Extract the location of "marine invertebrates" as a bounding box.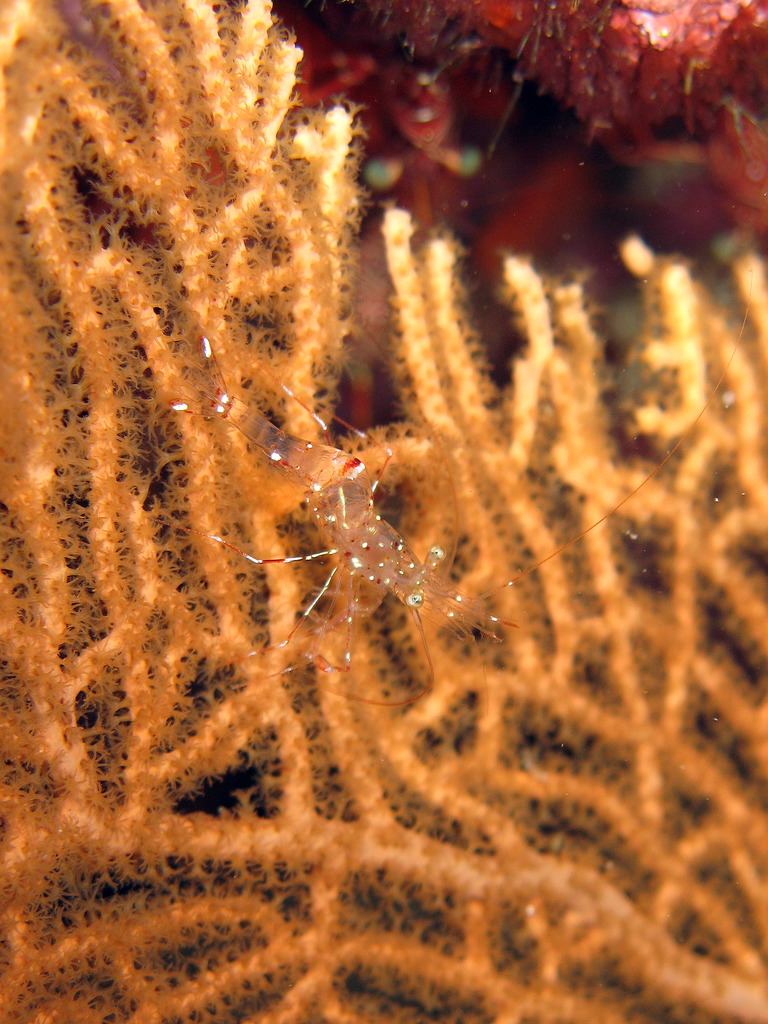
<box>8,0,719,1023</box>.
